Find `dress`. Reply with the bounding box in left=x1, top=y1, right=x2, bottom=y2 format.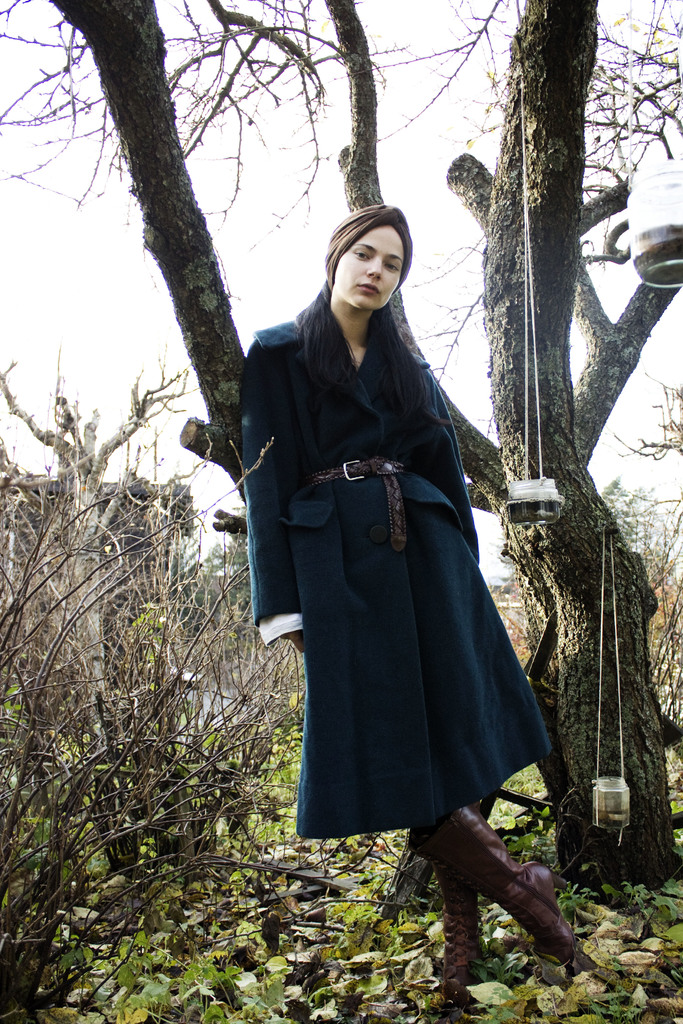
left=236, top=312, right=557, bottom=843.
